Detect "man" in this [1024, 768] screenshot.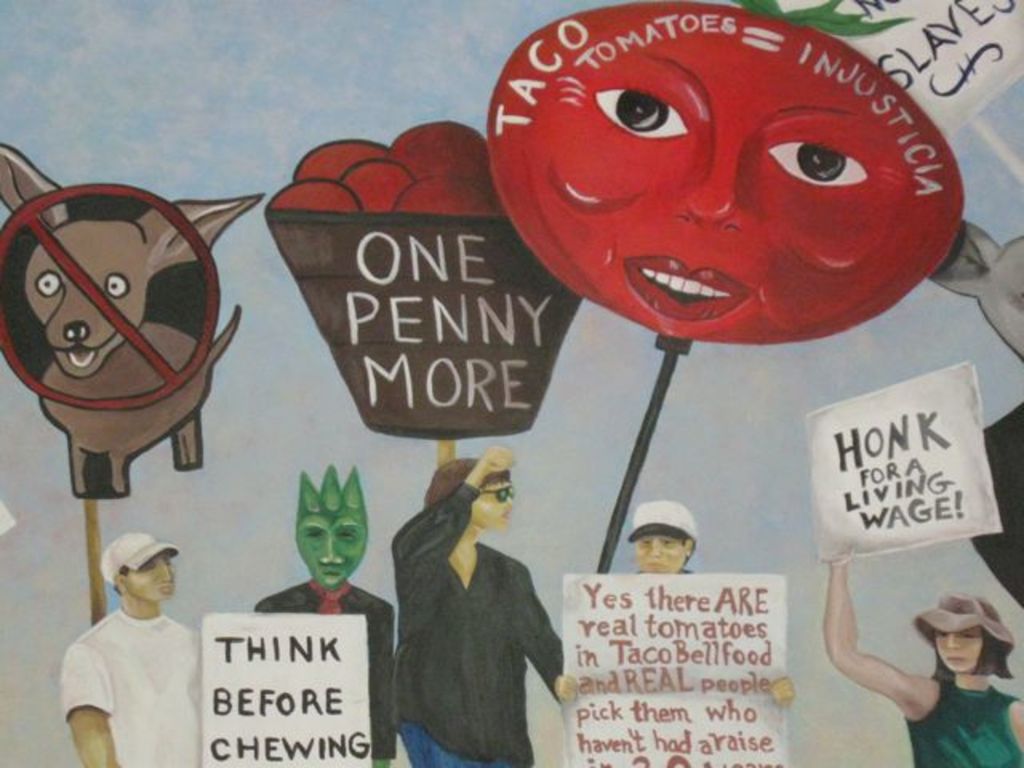
Detection: rect(32, 538, 195, 763).
